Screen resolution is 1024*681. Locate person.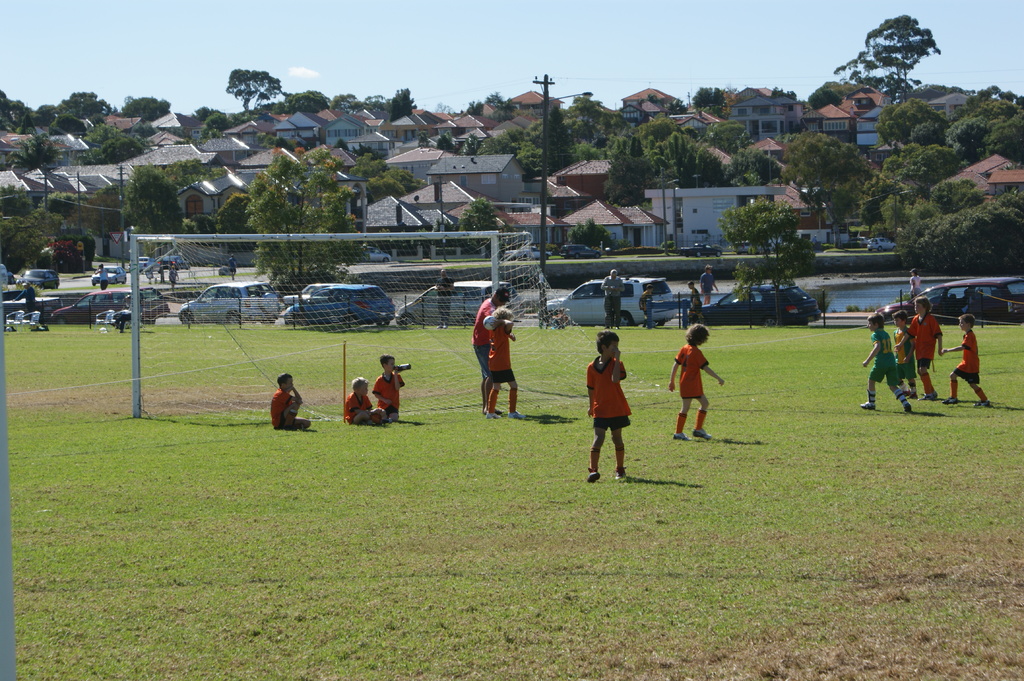
[x1=550, y1=305, x2=570, y2=329].
